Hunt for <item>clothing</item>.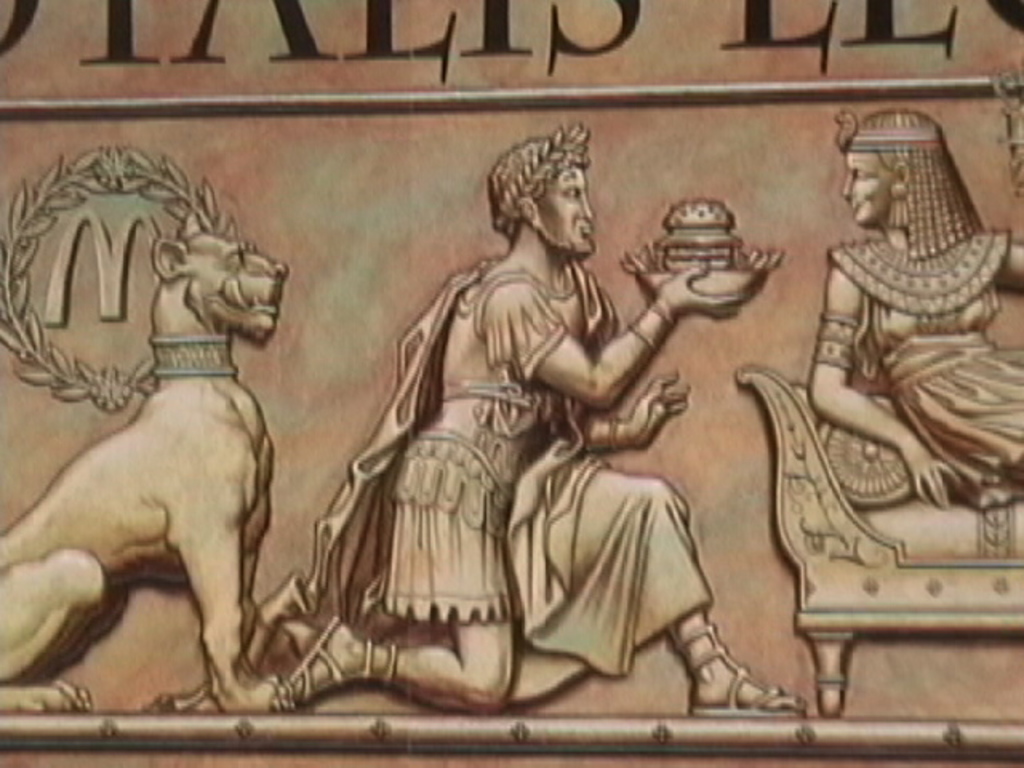
Hunted down at [808, 227, 1022, 512].
